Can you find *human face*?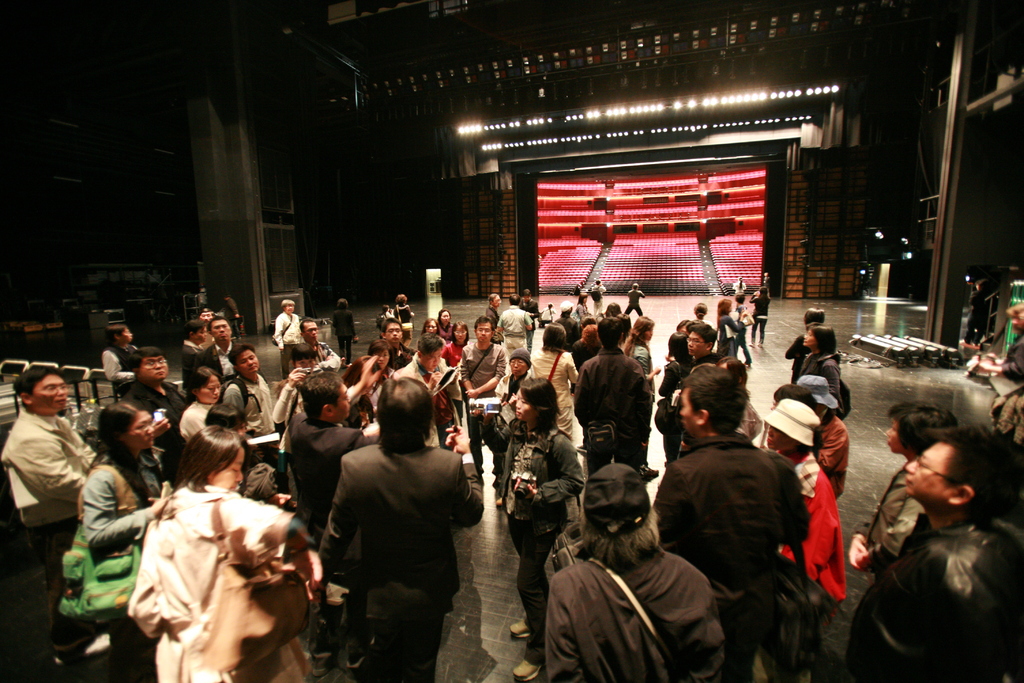
Yes, bounding box: left=904, top=444, right=949, bottom=497.
